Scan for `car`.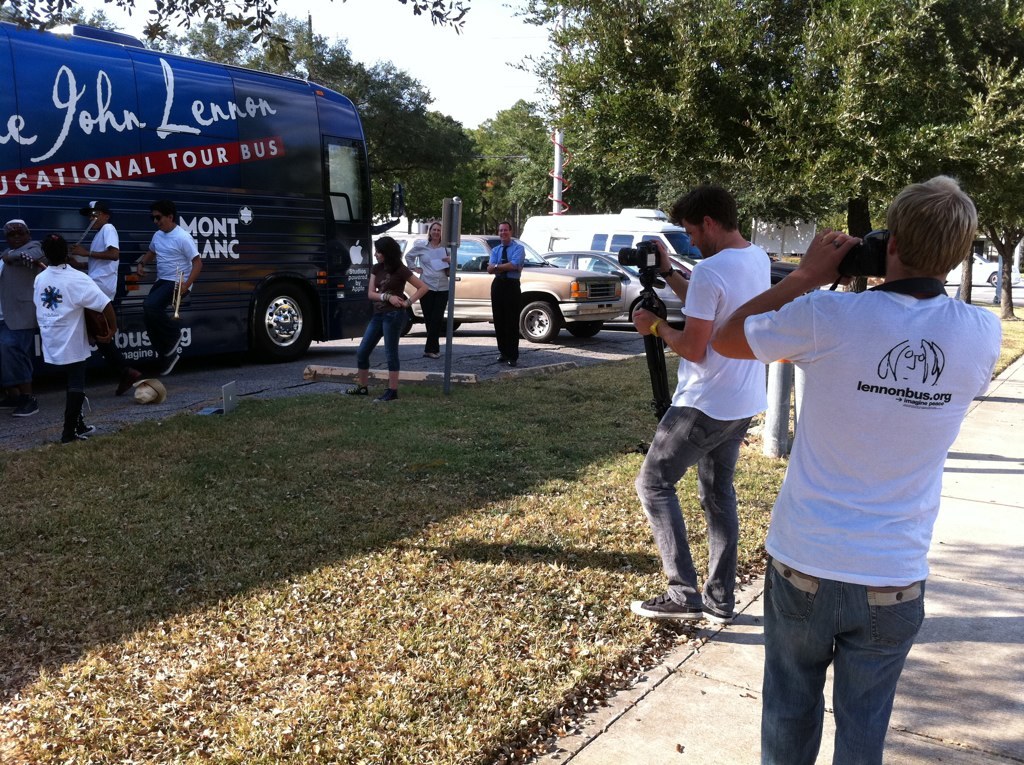
Scan result: 531:248:684:326.
